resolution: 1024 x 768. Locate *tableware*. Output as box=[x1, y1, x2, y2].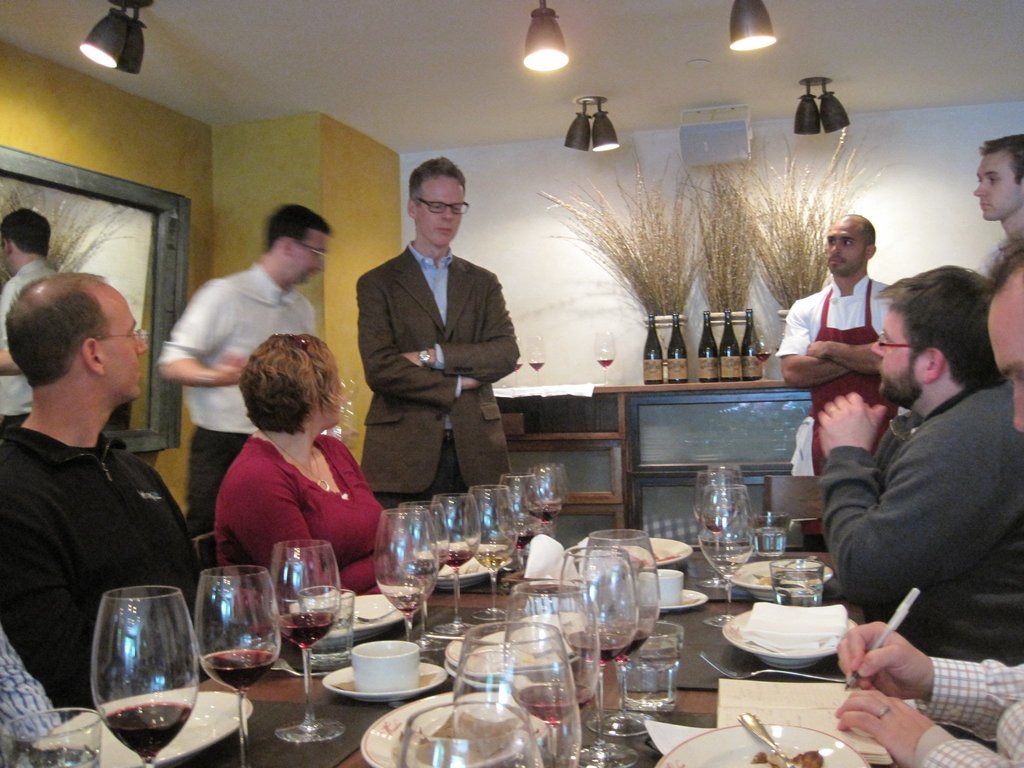
box=[433, 490, 477, 631].
